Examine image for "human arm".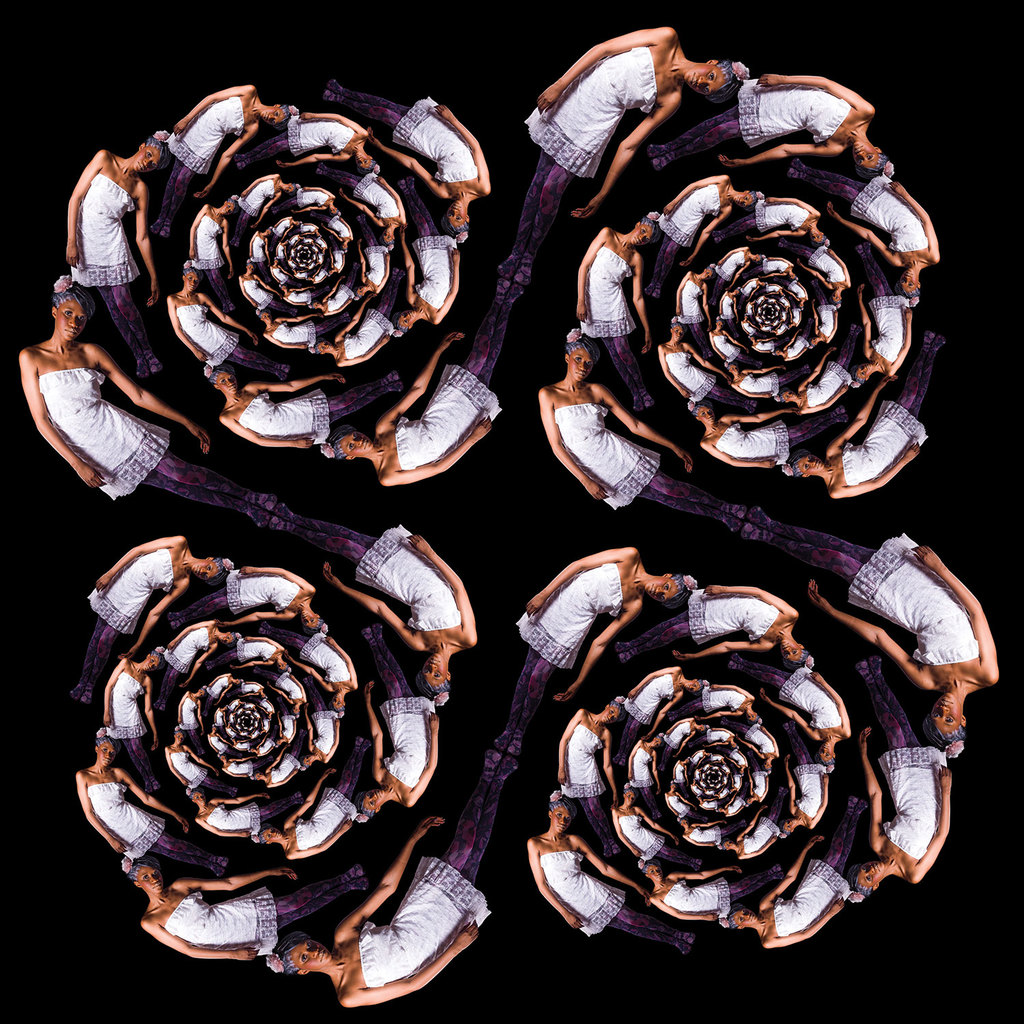
Examination result: {"x1": 733, "y1": 380, "x2": 768, "y2": 401}.
